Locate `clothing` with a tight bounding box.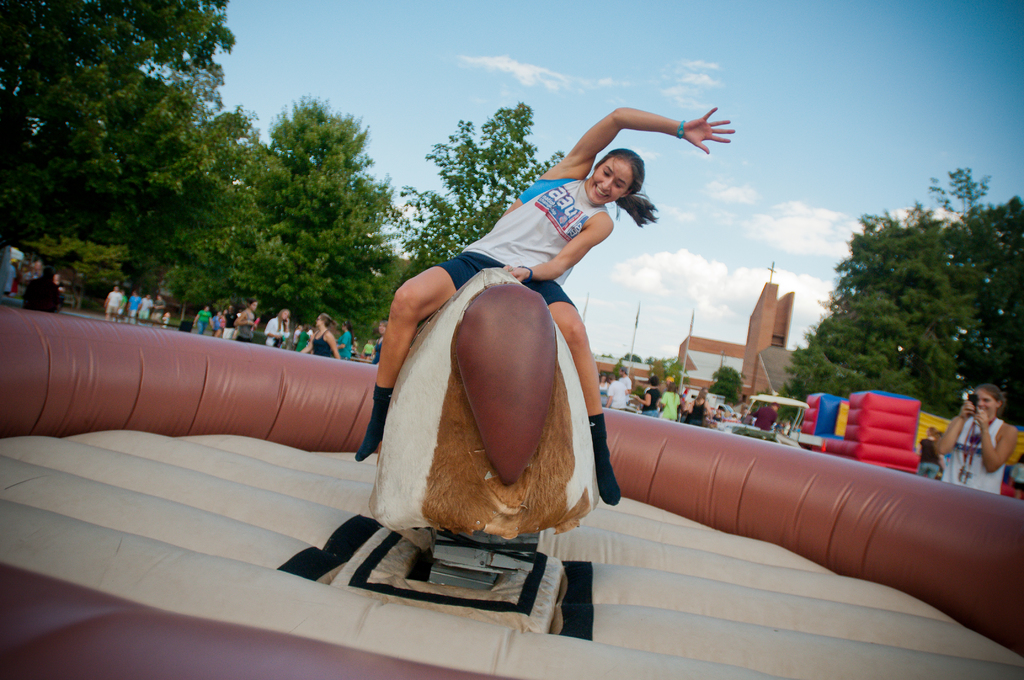
[935, 406, 1016, 499].
